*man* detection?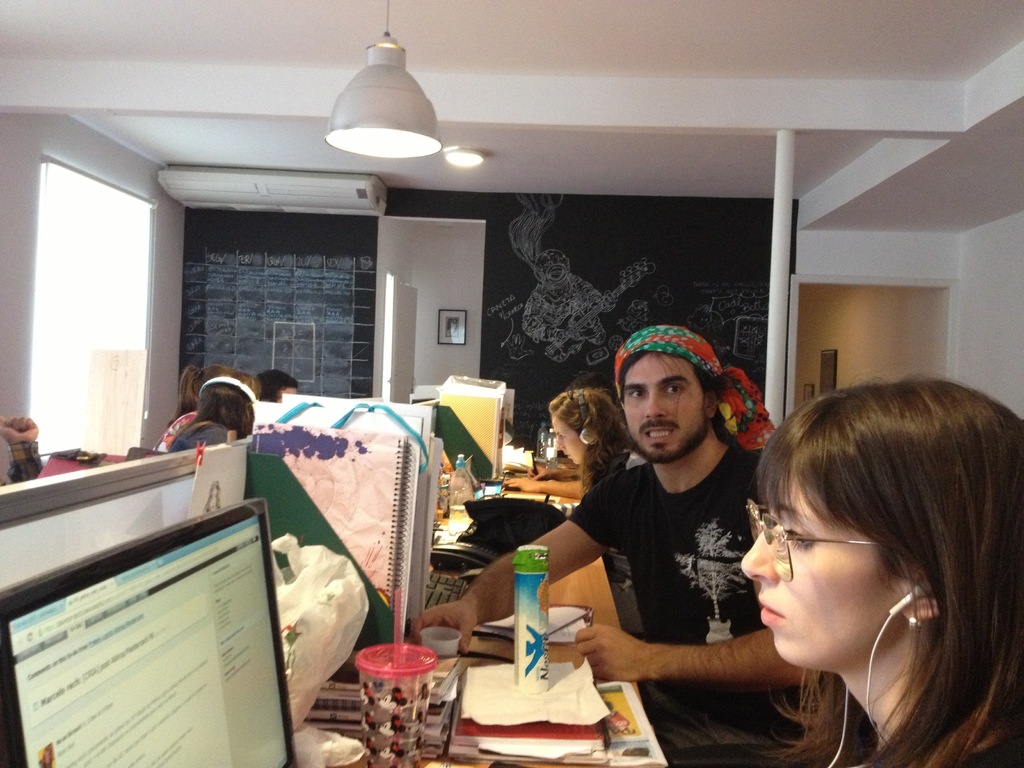
(x1=257, y1=365, x2=303, y2=406)
